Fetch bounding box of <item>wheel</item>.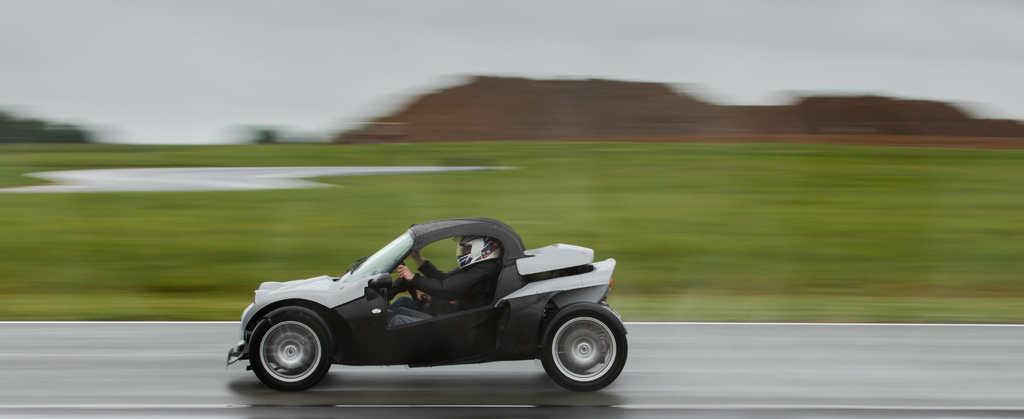
Bbox: (x1=246, y1=308, x2=335, y2=393).
